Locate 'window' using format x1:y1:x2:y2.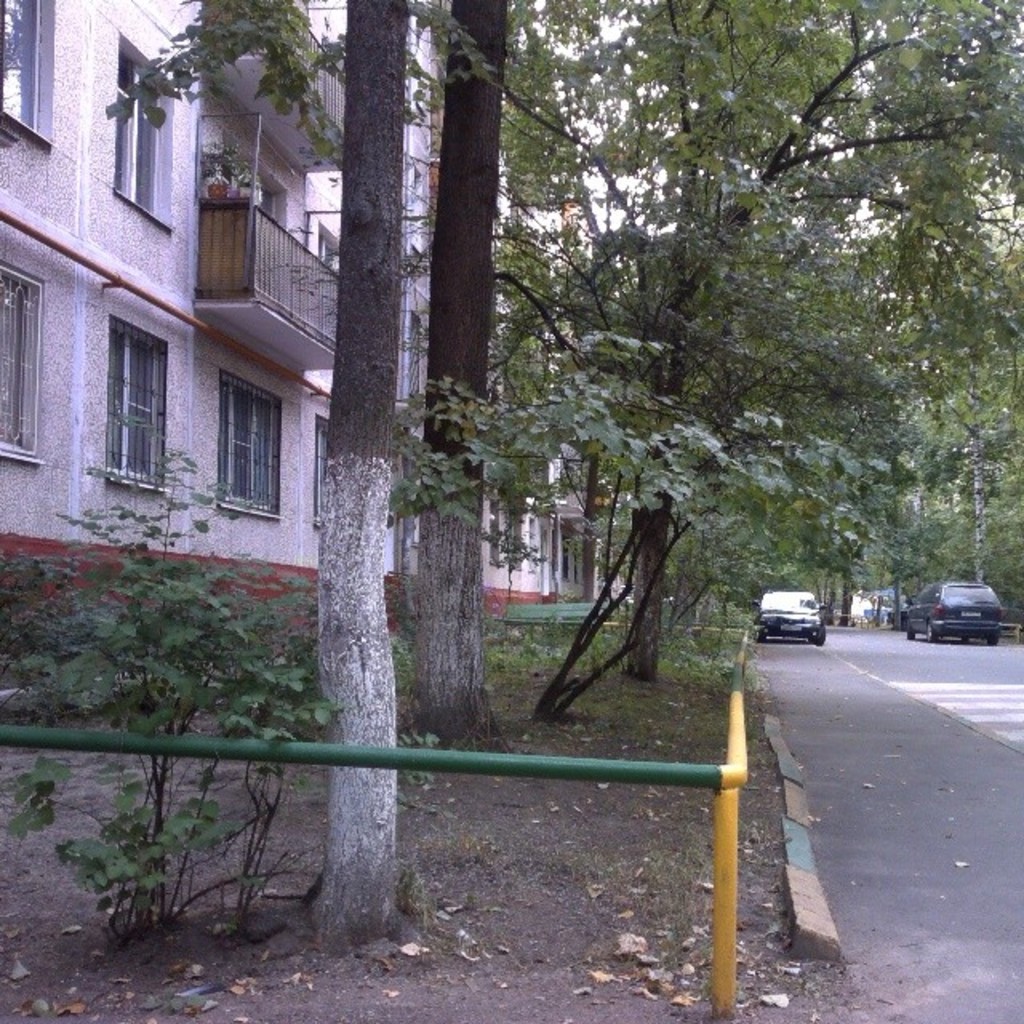
99:317:171:494.
